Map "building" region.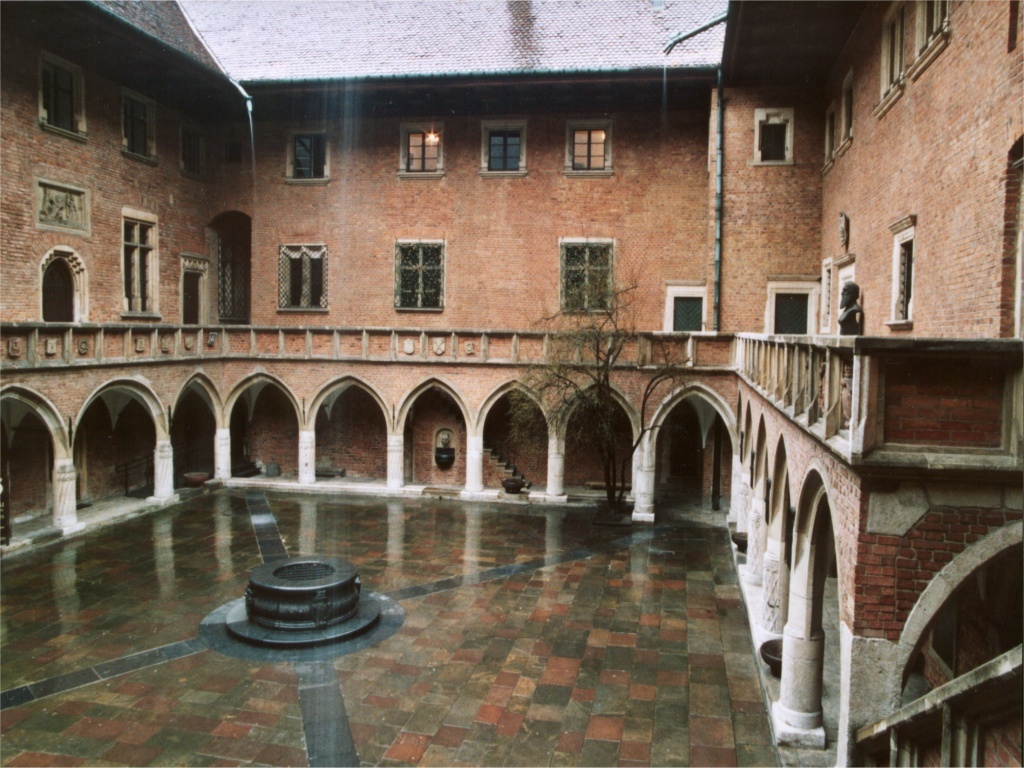
Mapped to region(2, 0, 1021, 767).
